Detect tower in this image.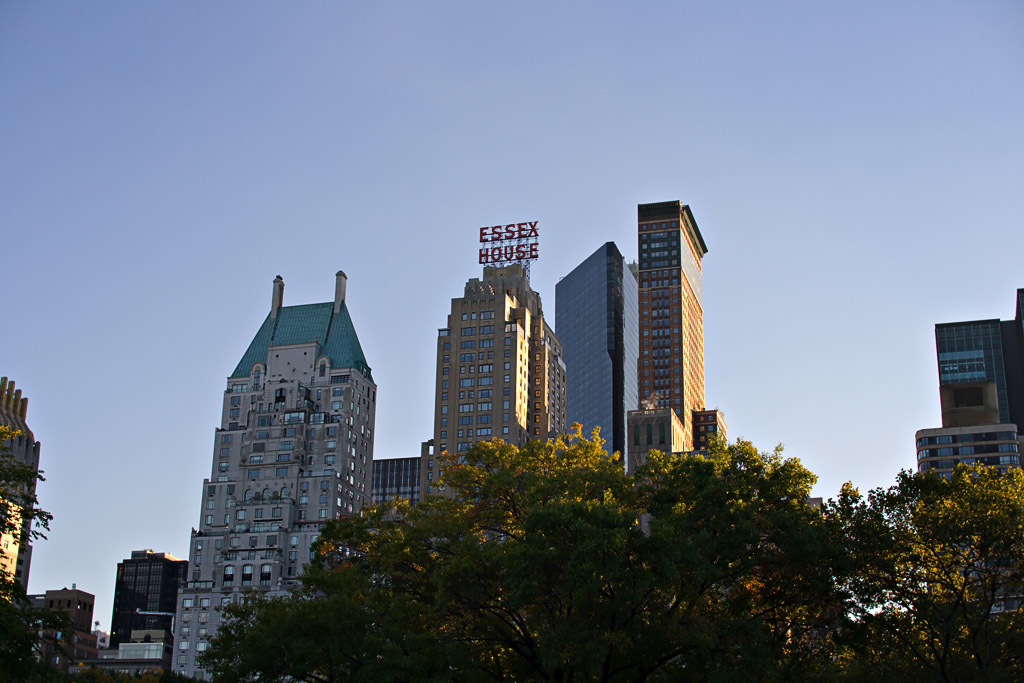
Detection: BBox(172, 267, 380, 678).
